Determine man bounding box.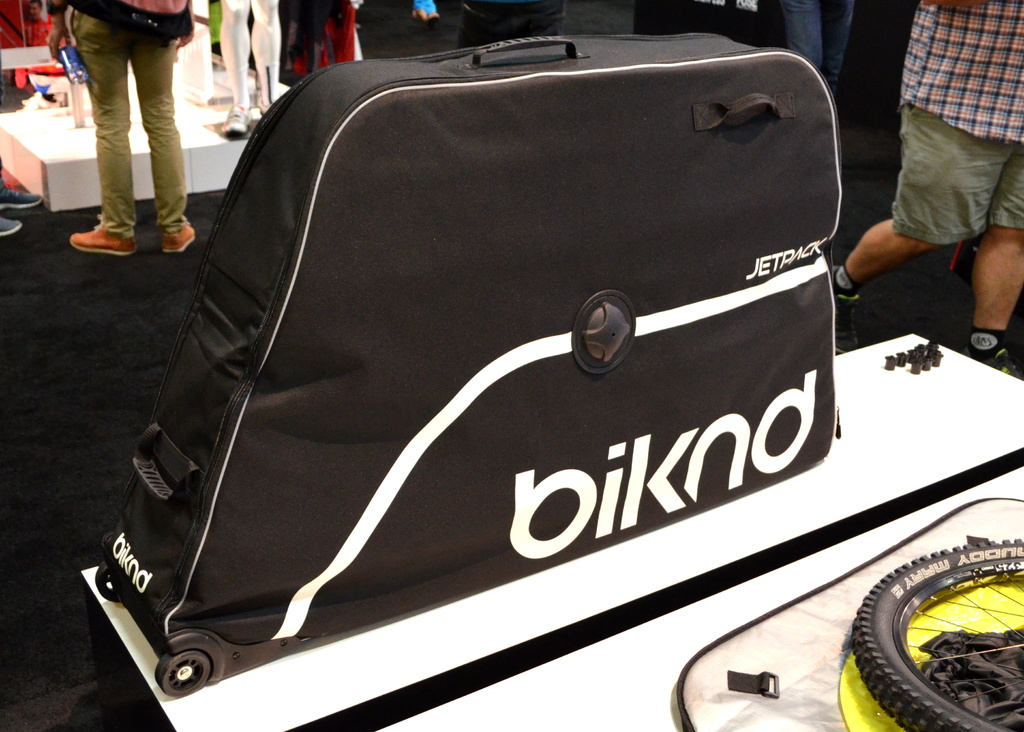
Determined: 67:0:196:257.
